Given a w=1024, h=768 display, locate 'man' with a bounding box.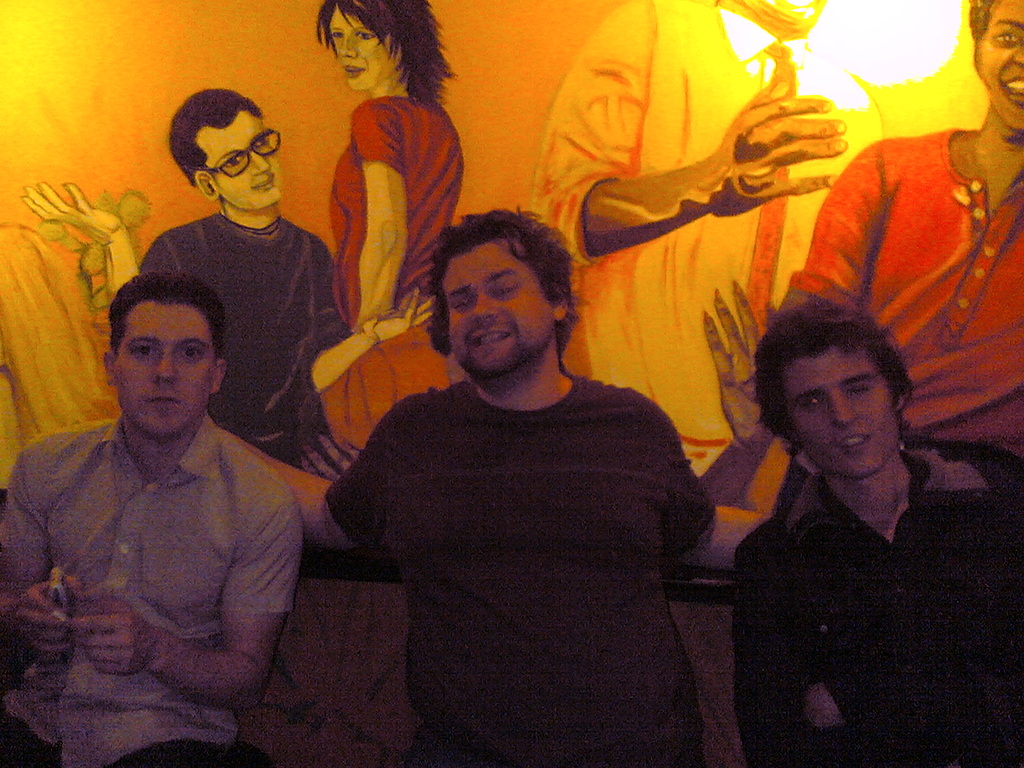
Located: (left=14, top=79, right=438, bottom=474).
